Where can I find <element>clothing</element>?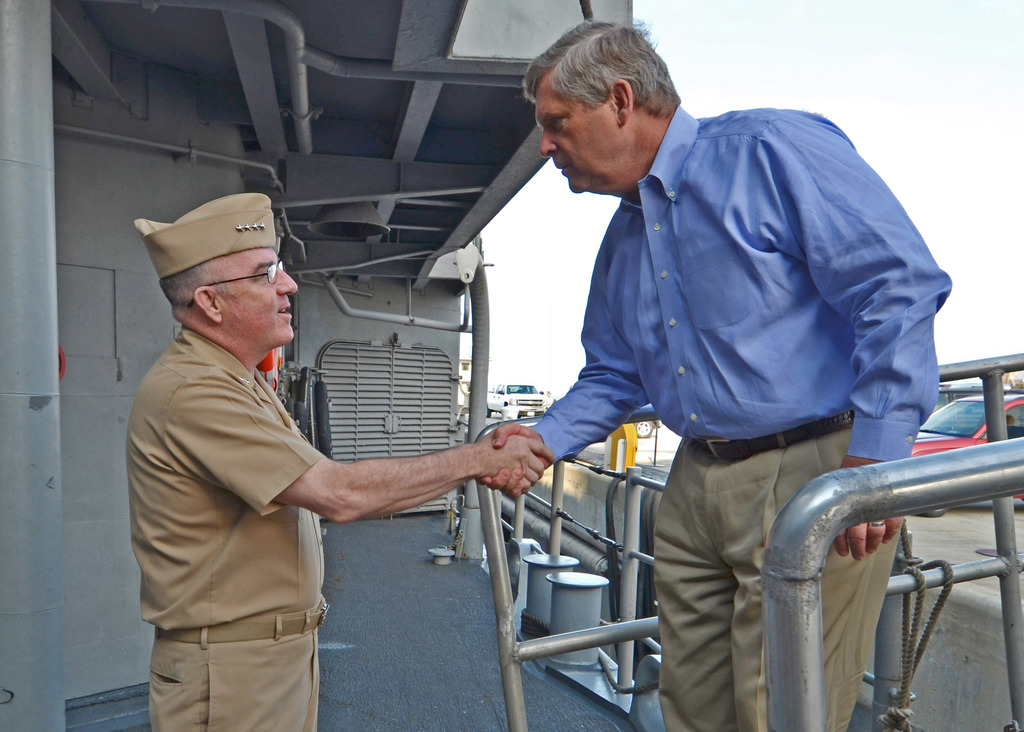
You can find it at select_region(122, 323, 328, 731).
